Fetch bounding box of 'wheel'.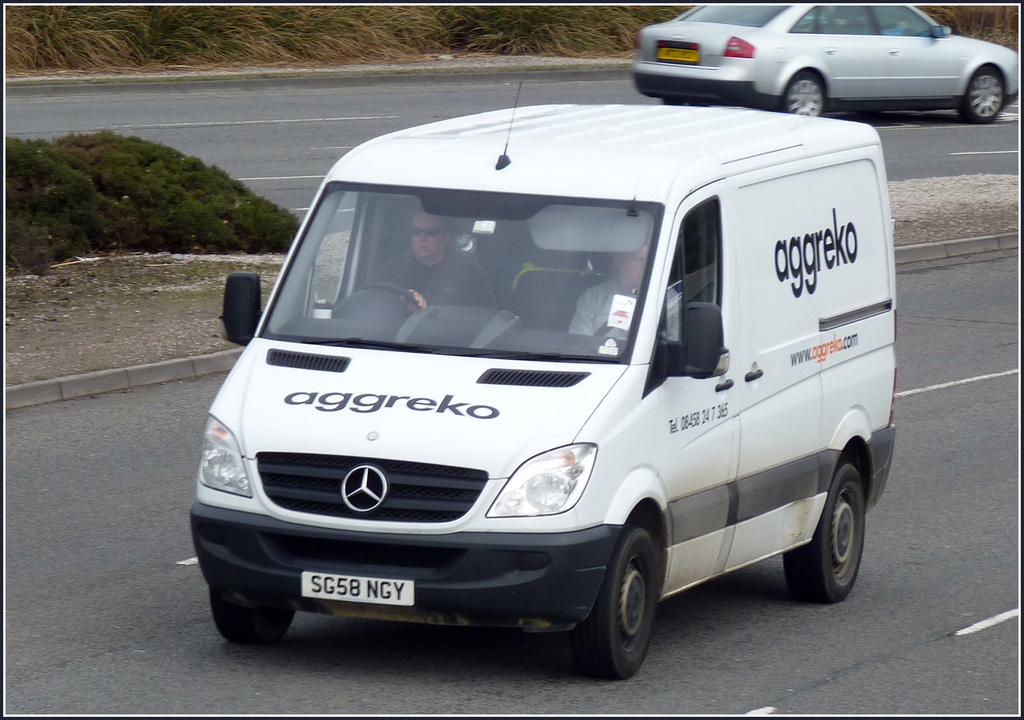
Bbox: locate(204, 585, 294, 648).
